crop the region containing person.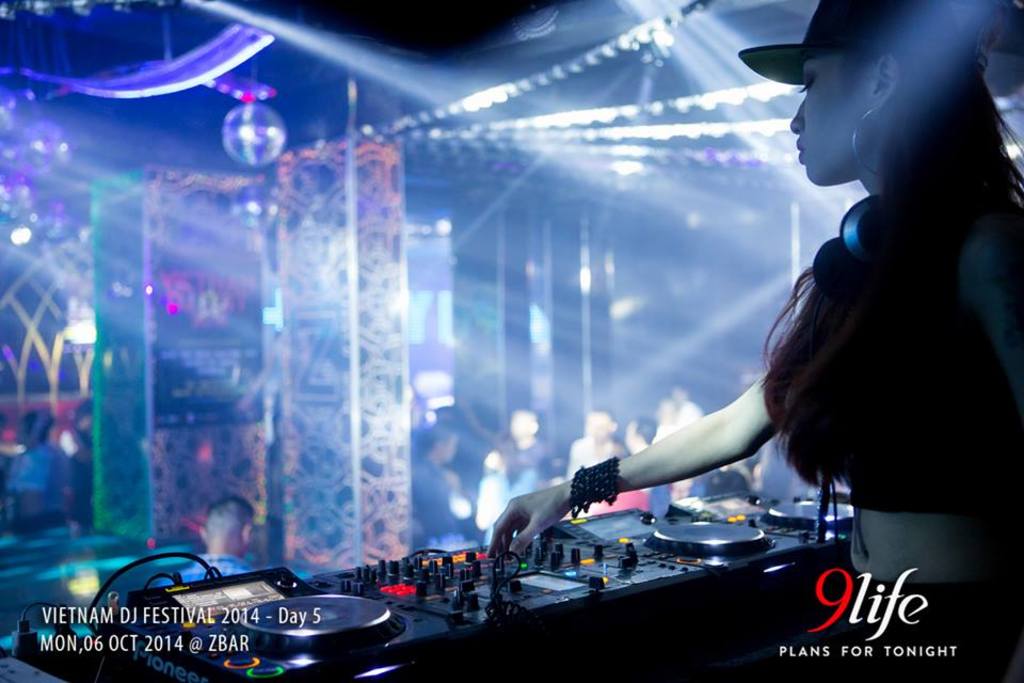
Crop region: BBox(10, 411, 76, 502).
